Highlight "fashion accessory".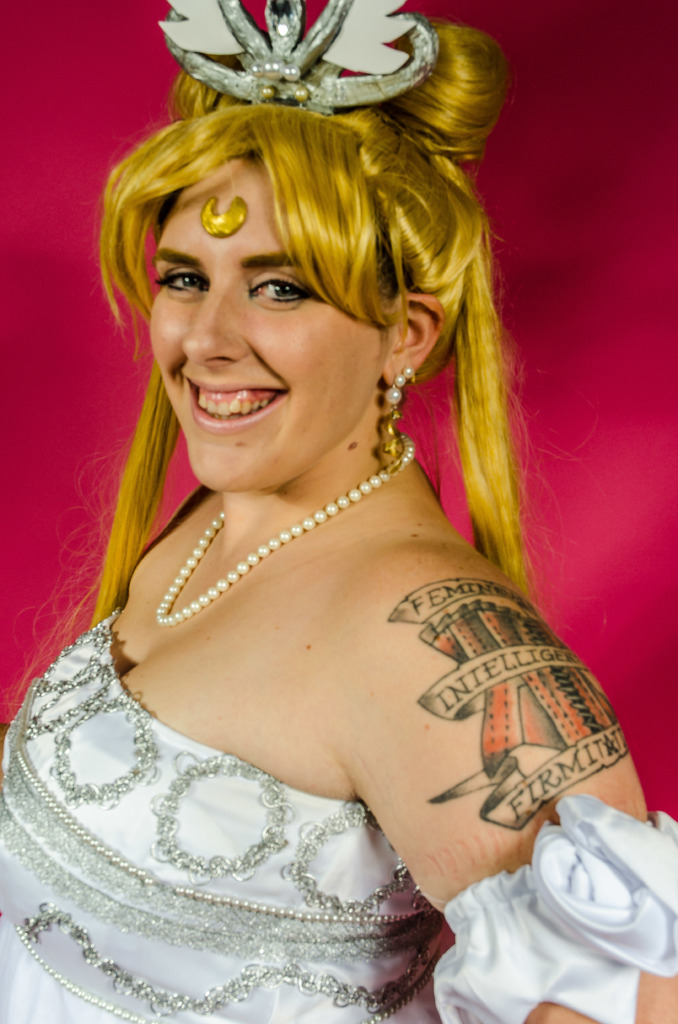
Highlighted region: pyautogui.locateOnScreen(195, 194, 248, 239).
